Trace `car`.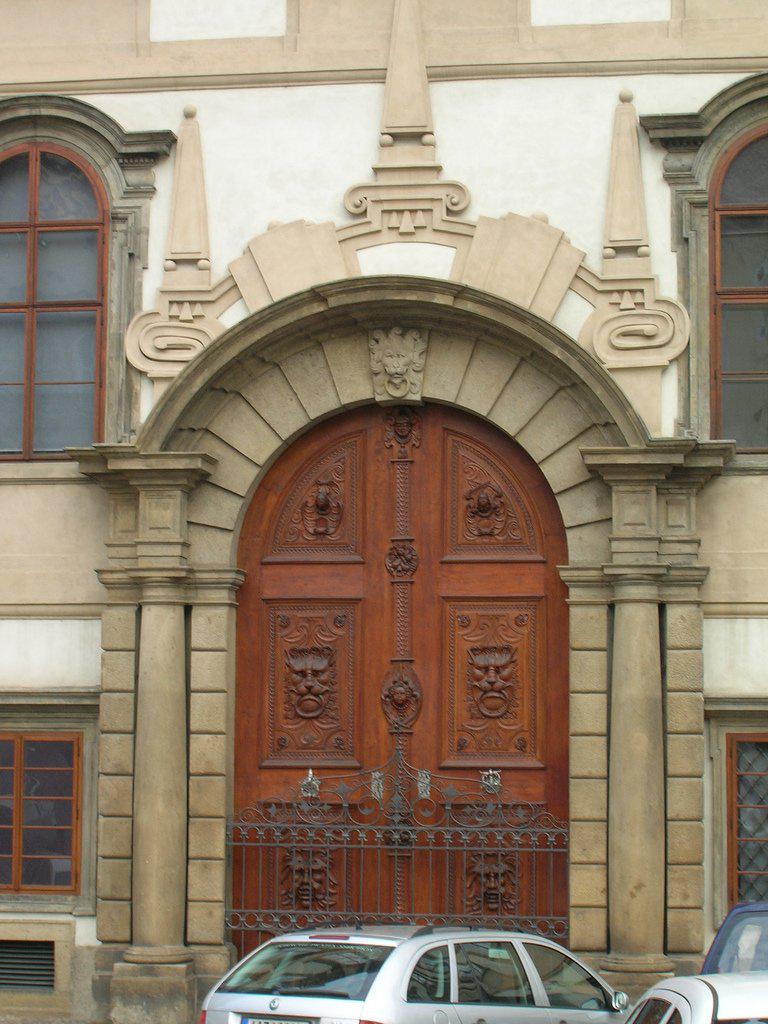
Traced to (621, 976, 767, 1023).
